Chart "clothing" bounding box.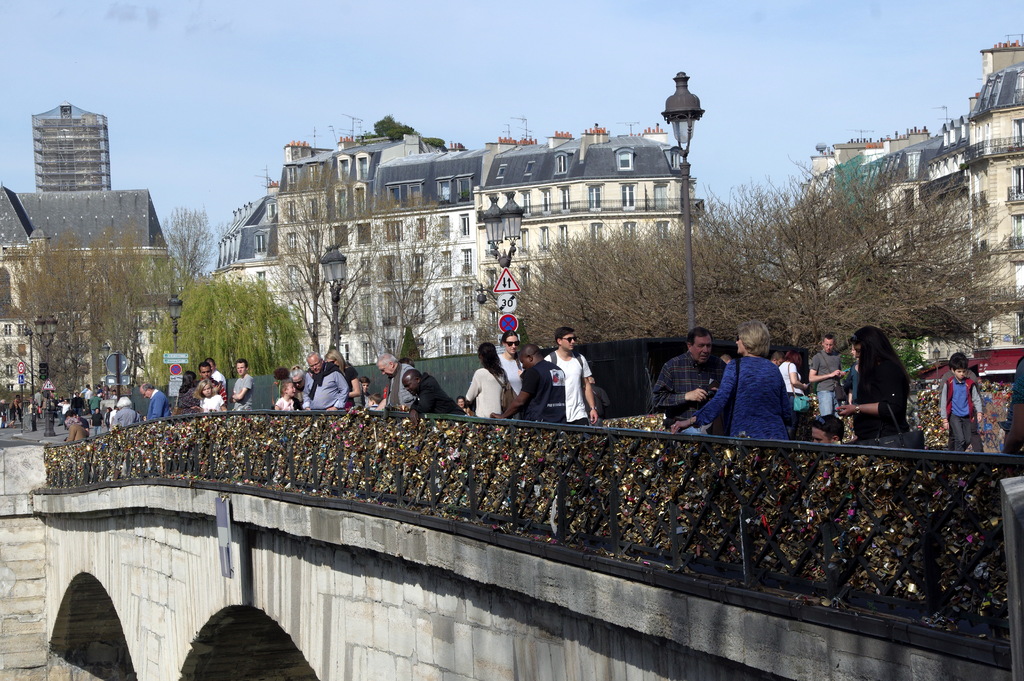
Charted: (545, 347, 596, 428).
